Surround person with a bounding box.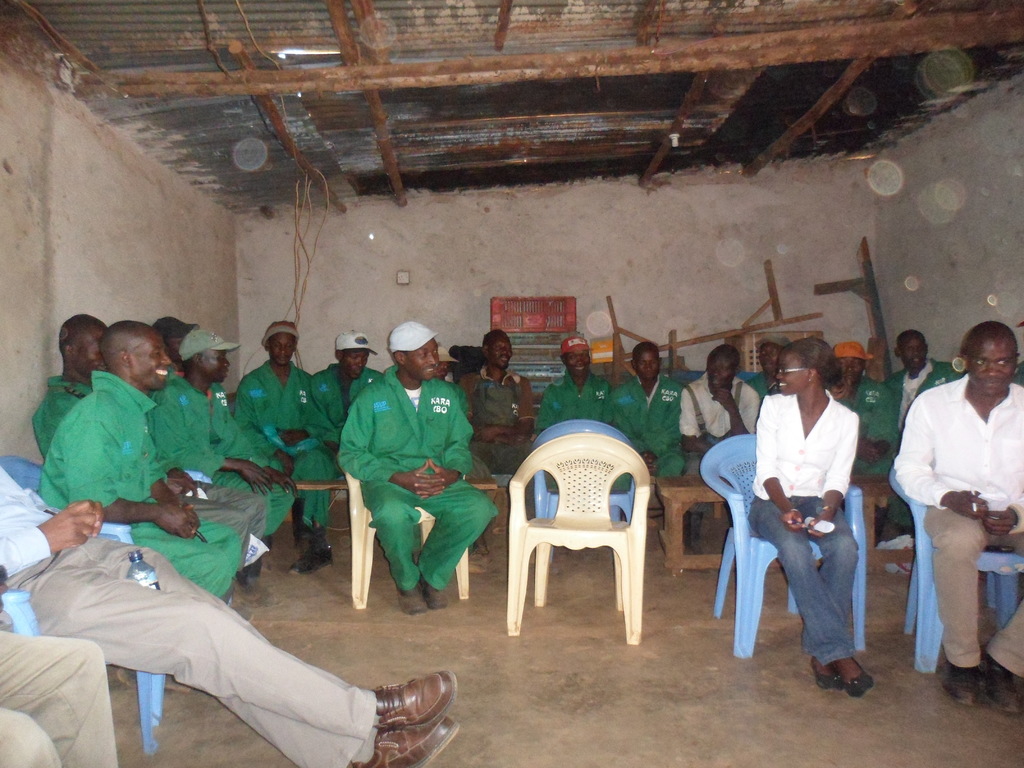
l=35, t=312, r=104, b=461.
